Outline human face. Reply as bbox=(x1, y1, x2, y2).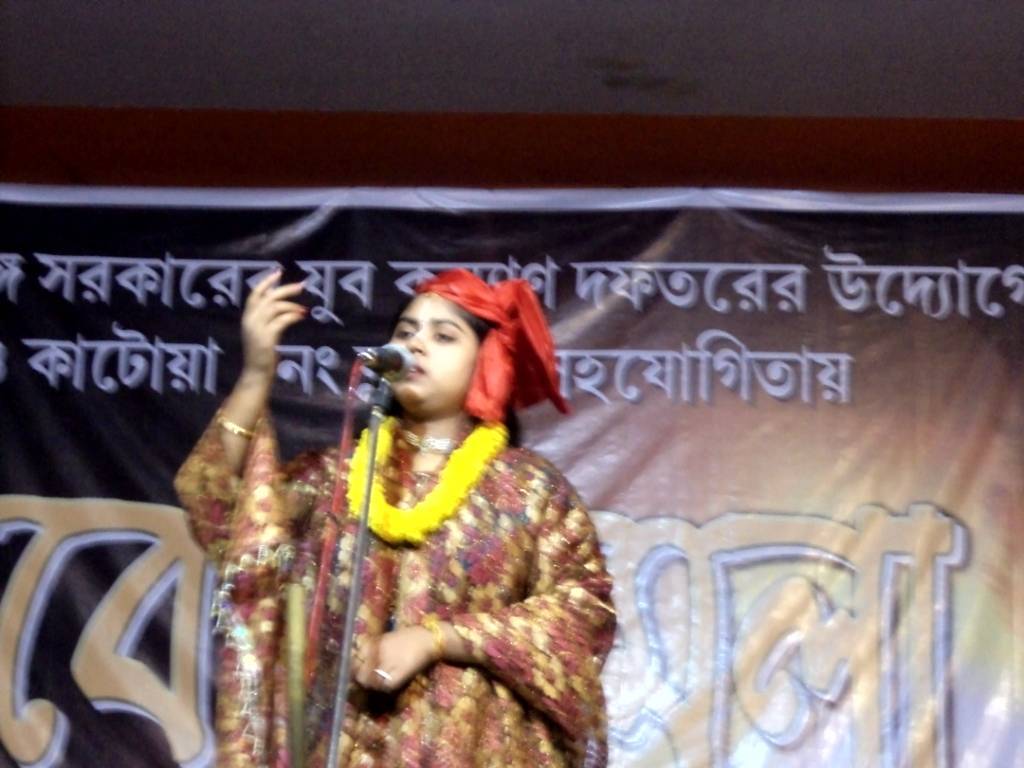
bbox=(386, 293, 478, 413).
